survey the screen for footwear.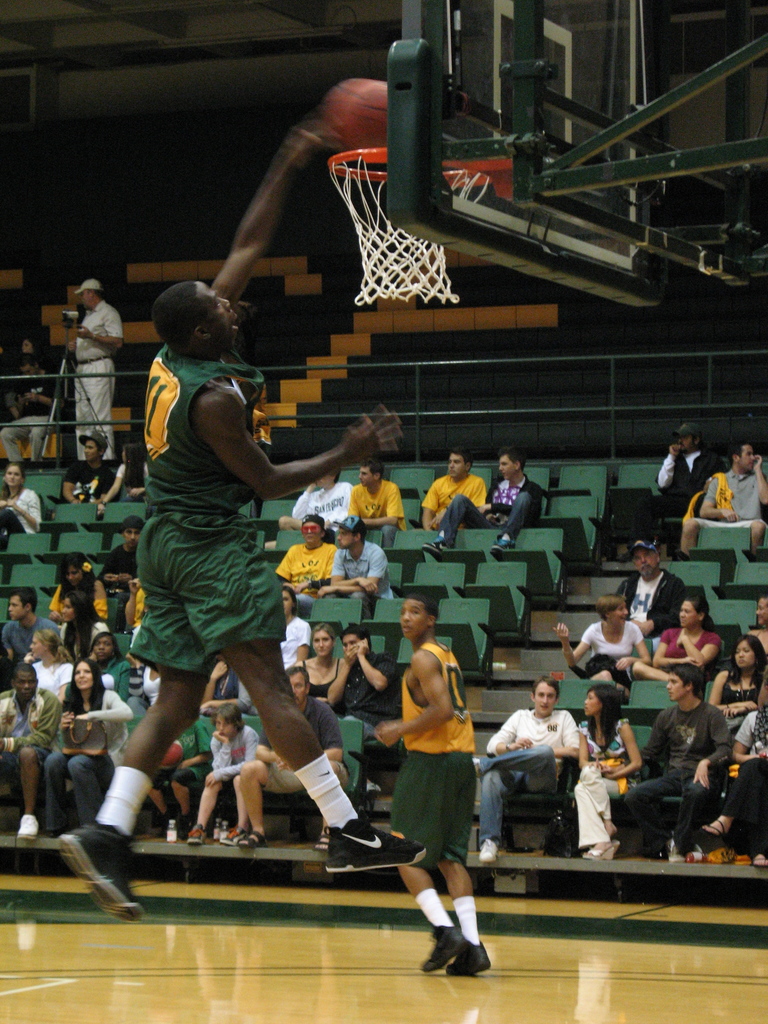
Survey found: [56,814,143,925].
